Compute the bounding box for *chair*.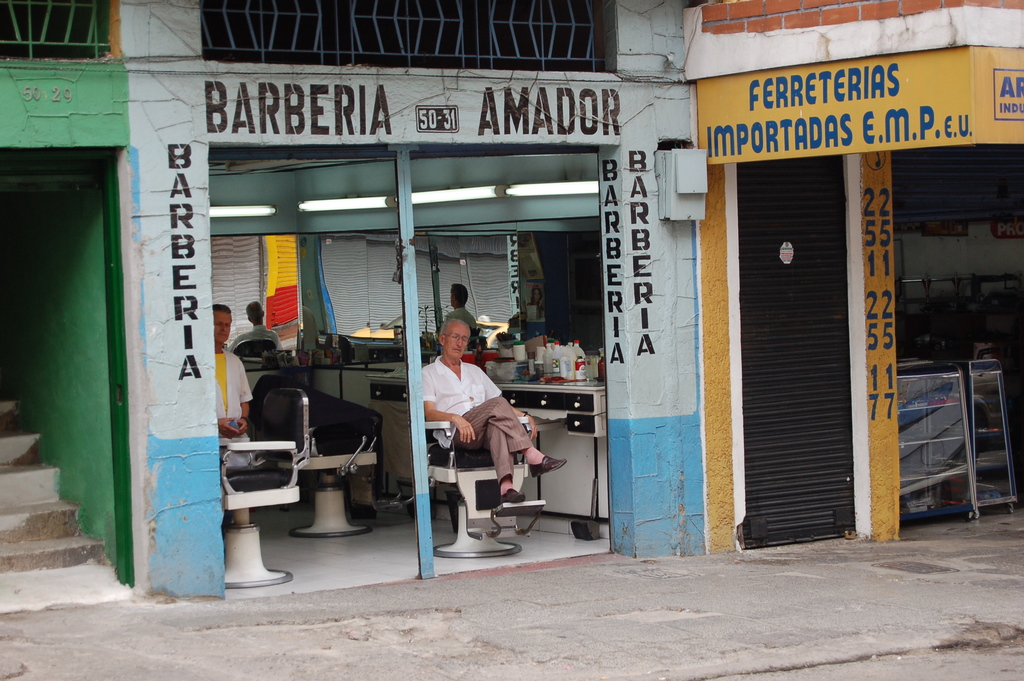
region(253, 372, 381, 539).
